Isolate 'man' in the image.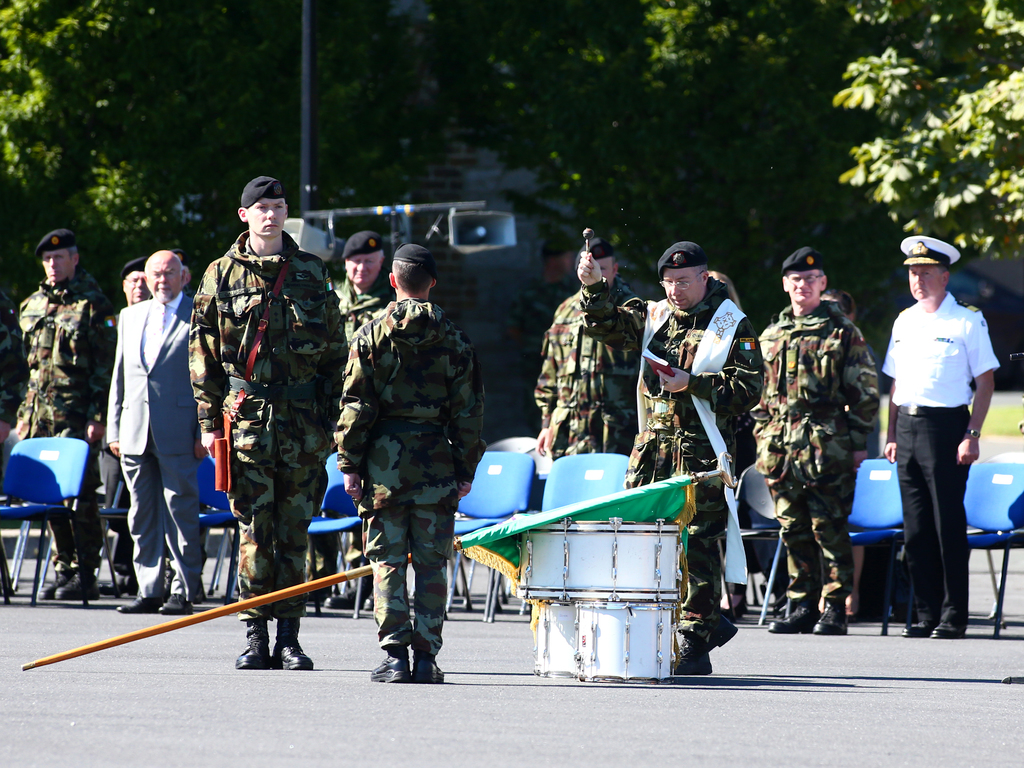
Isolated region: (189,180,347,672).
